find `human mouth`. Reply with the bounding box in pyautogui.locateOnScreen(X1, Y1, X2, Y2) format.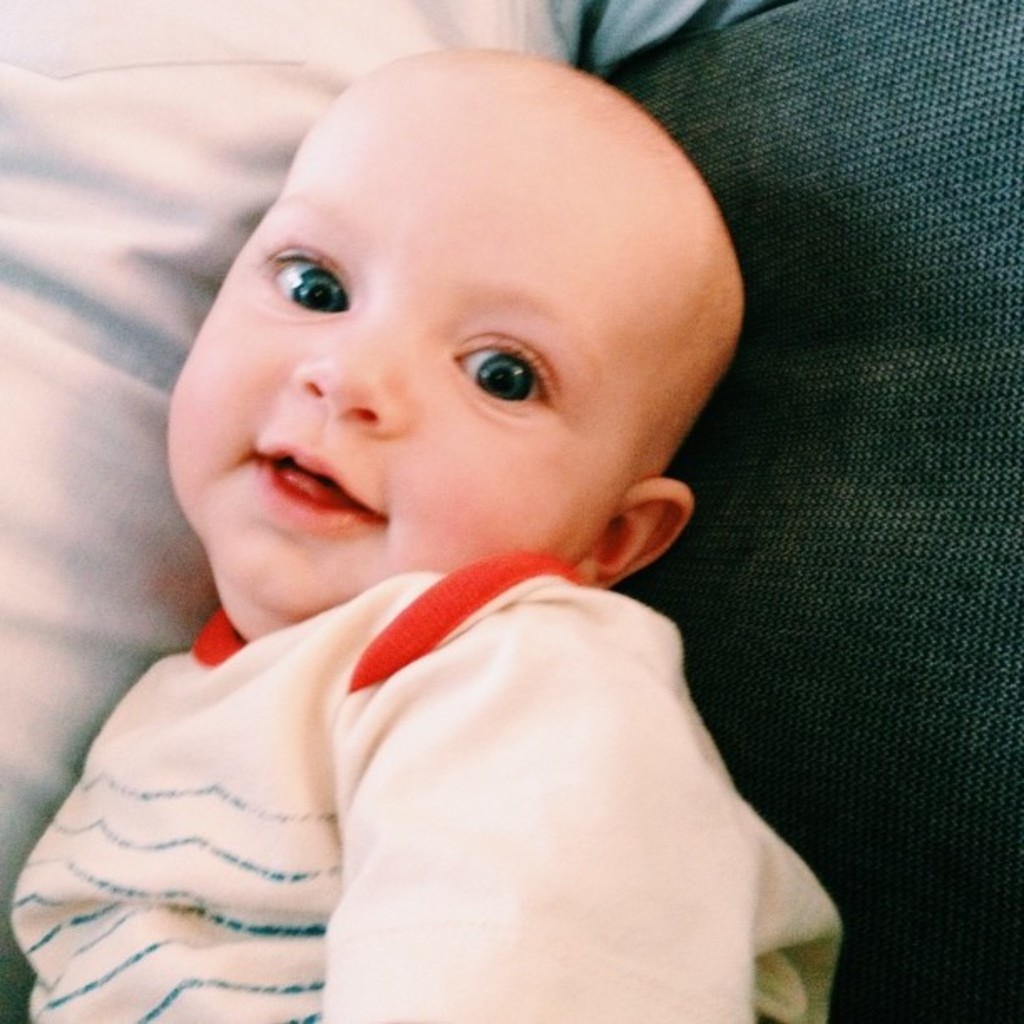
pyautogui.locateOnScreen(243, 443, 388, 537).
